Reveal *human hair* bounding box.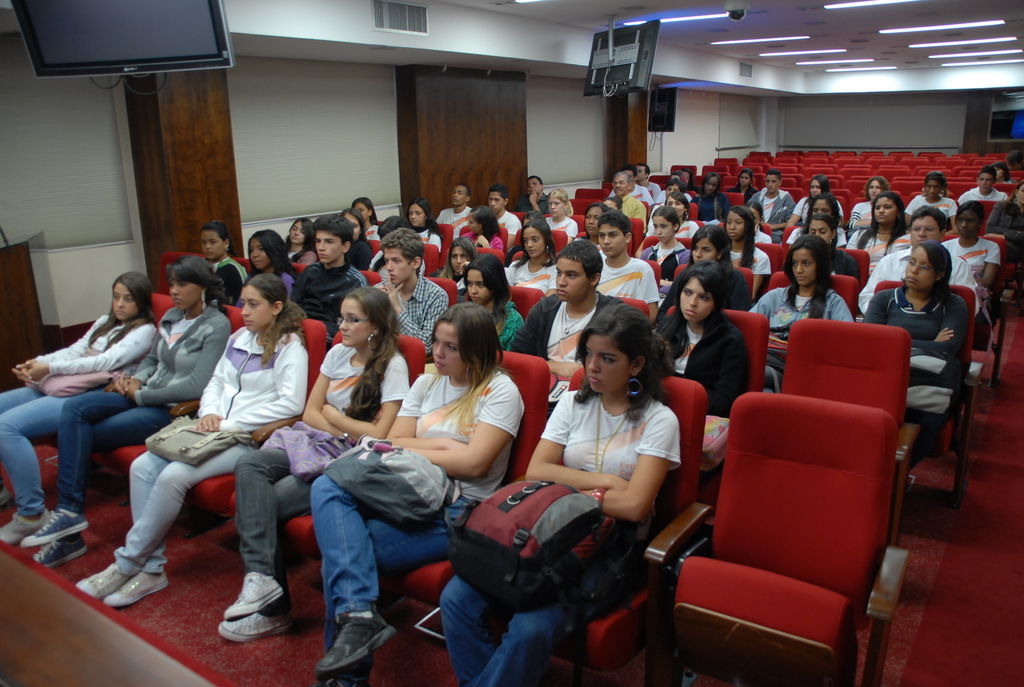
Revealed: rect(665, 192, 694, 212).
